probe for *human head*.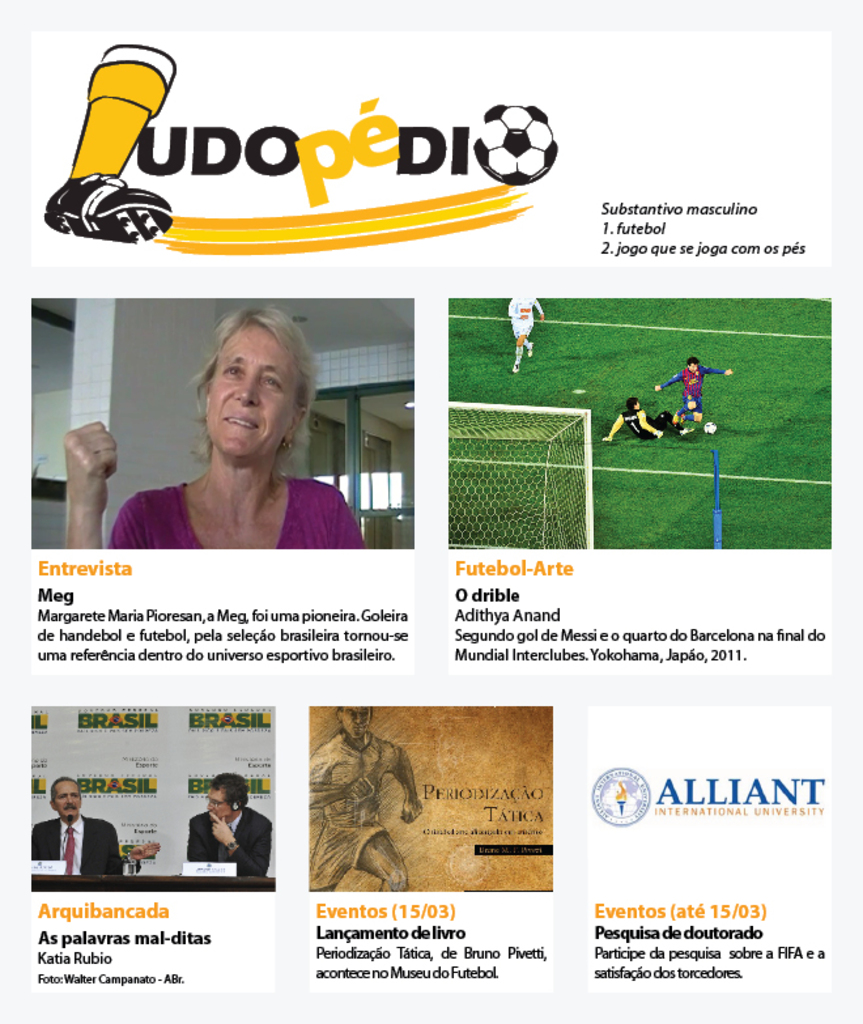
Probe result: 50/772/89/824.
